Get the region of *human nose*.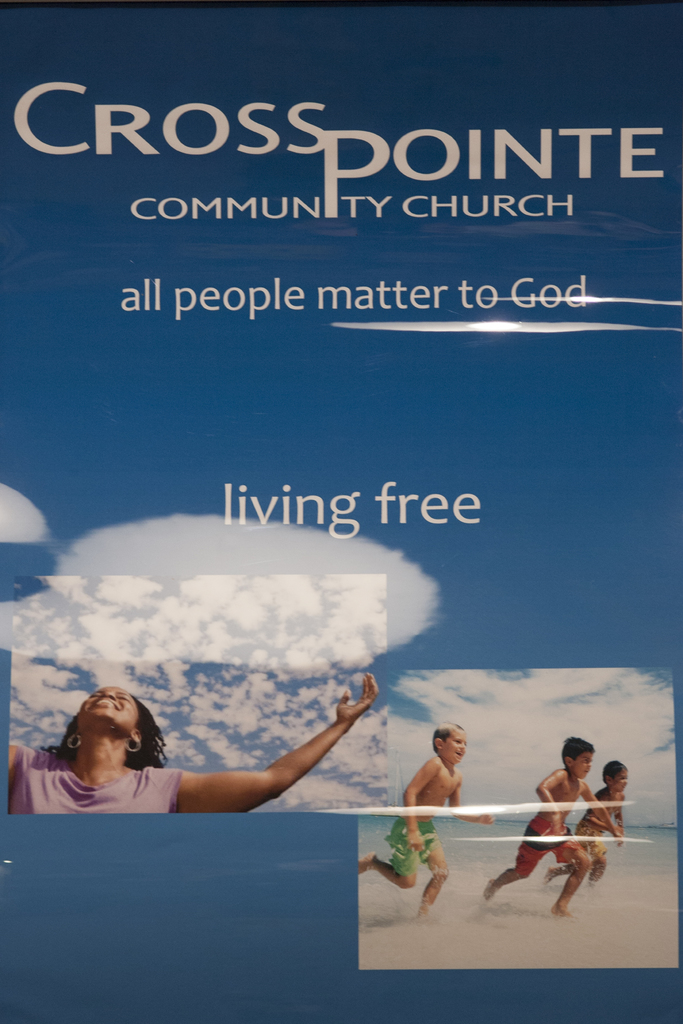
bbox=[588, 762, 593, 767].
